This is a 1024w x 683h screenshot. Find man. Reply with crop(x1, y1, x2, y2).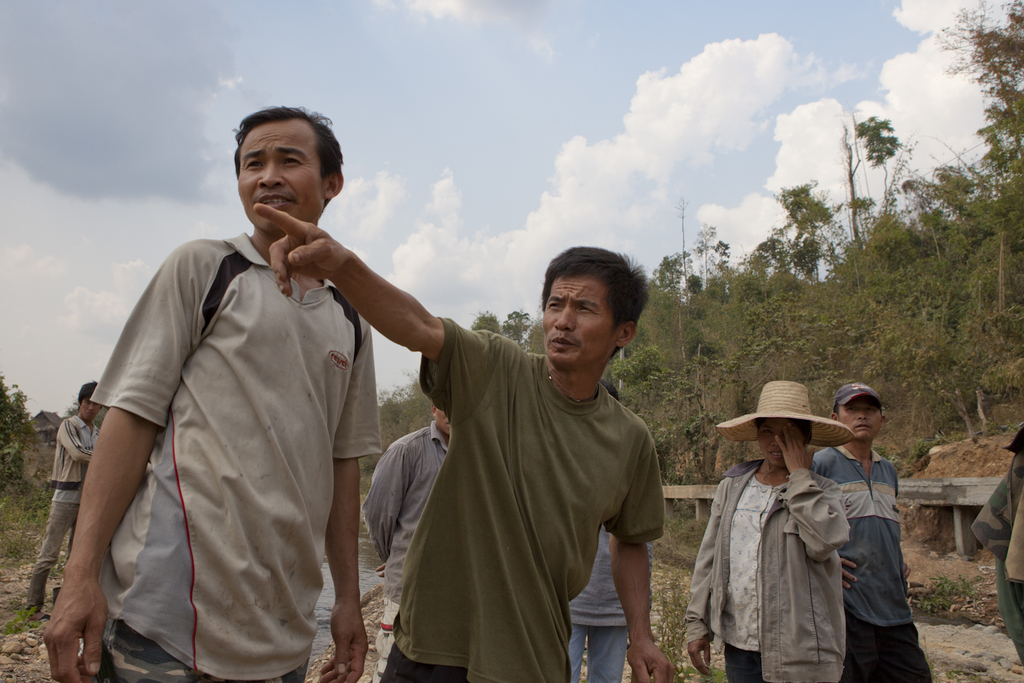
crop(806, 375, 937, 682).
